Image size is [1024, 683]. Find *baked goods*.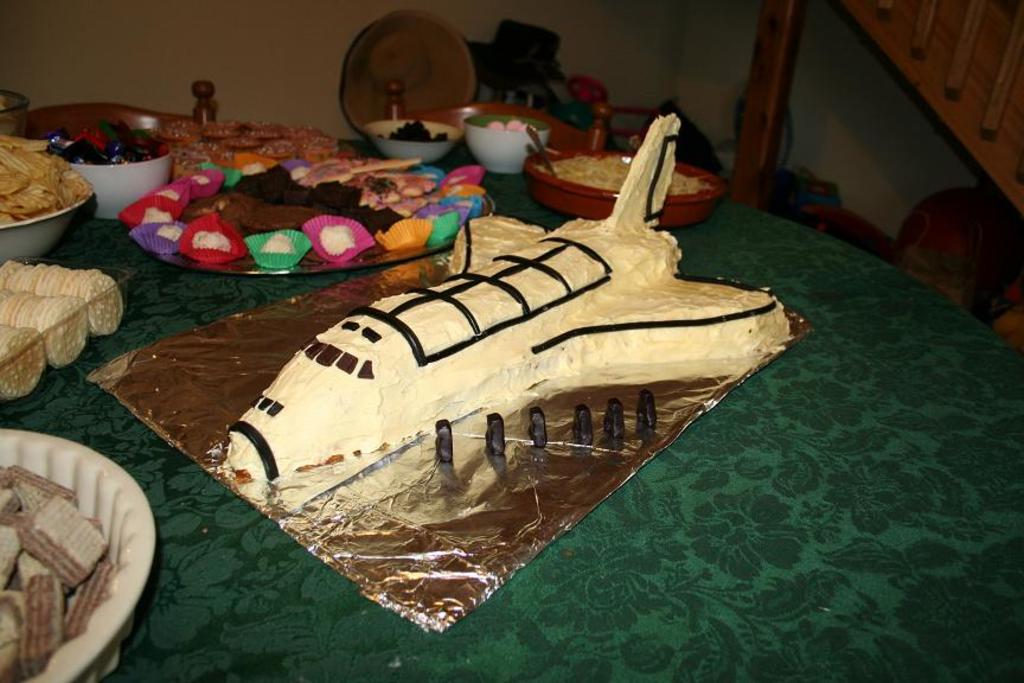
region(245, 161, 274, 173).
